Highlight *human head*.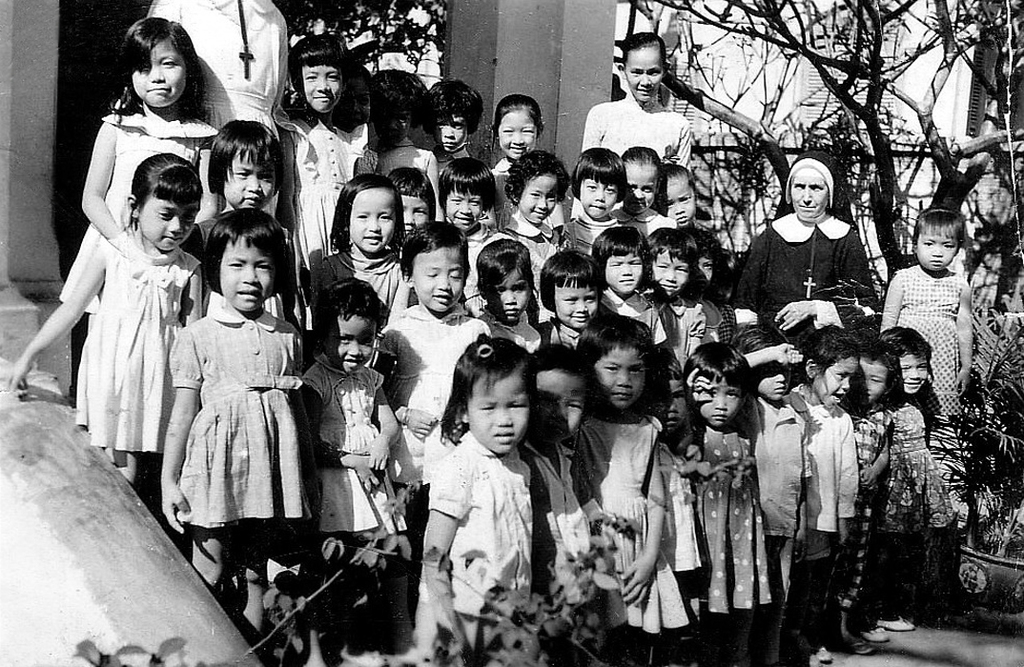
Highlighted region: locate(622, 148, 665, 214).
